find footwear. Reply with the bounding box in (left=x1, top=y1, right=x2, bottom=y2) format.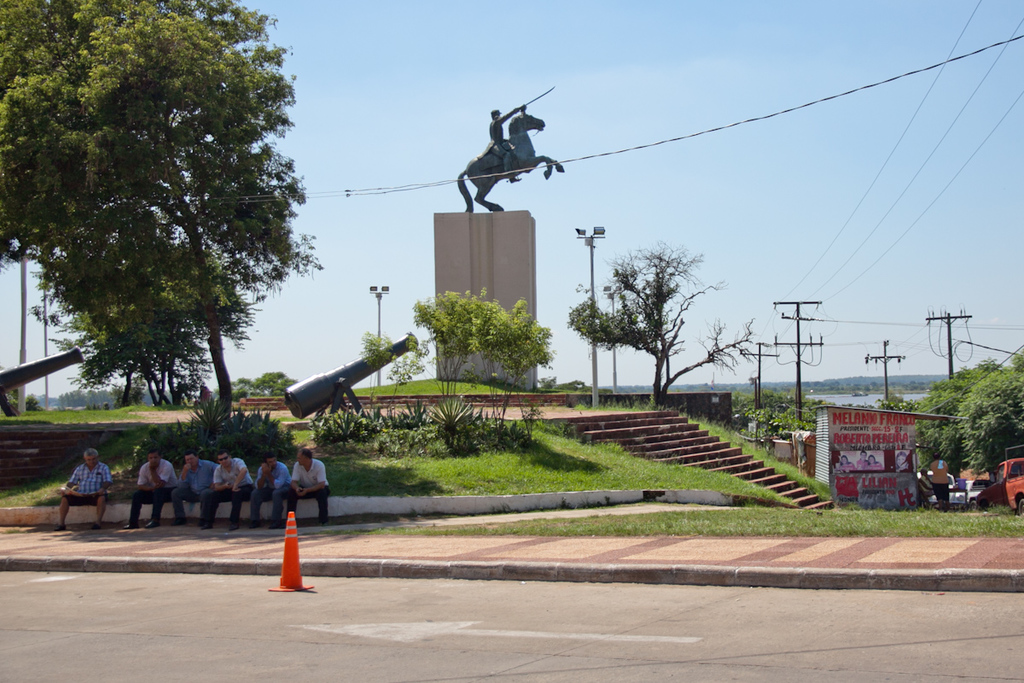
(left=205, top=522, right=213, bottom=528).
